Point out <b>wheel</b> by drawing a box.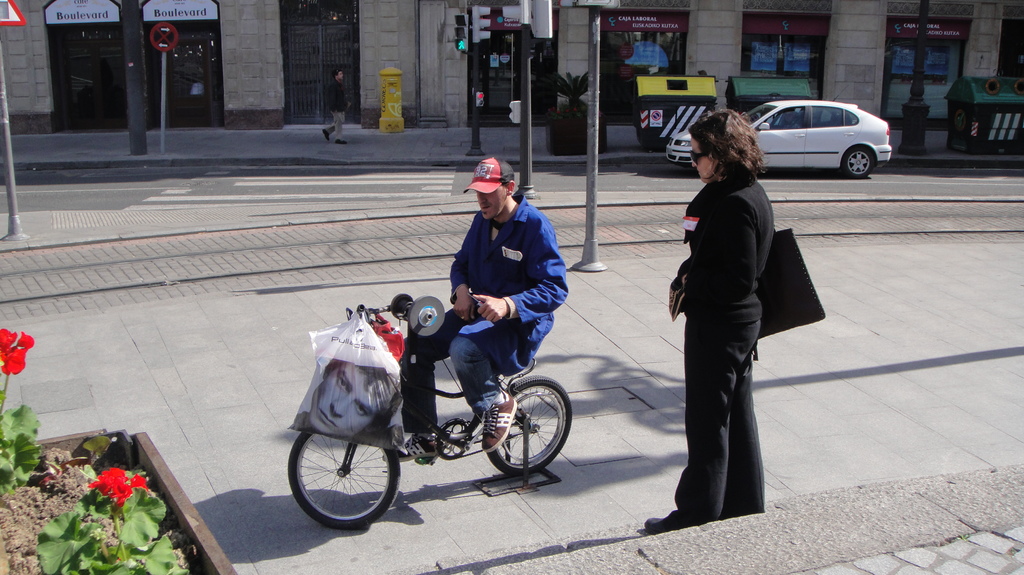
Rect(284, 421, 400, 520).
